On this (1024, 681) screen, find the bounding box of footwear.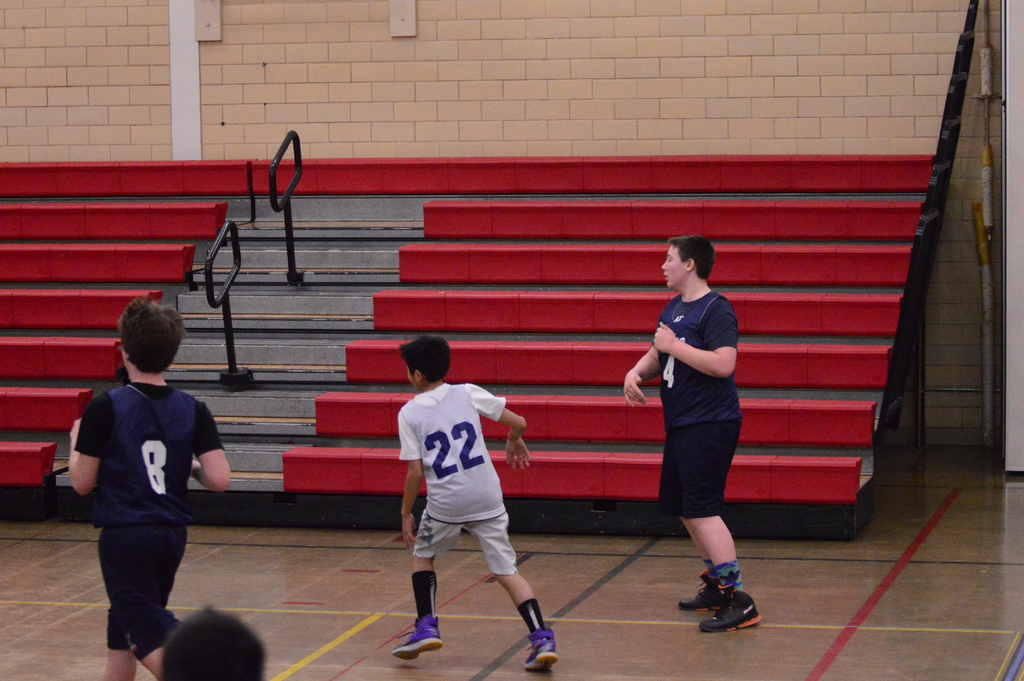
Bounding box: select_region(676, 569, 716, 618).
